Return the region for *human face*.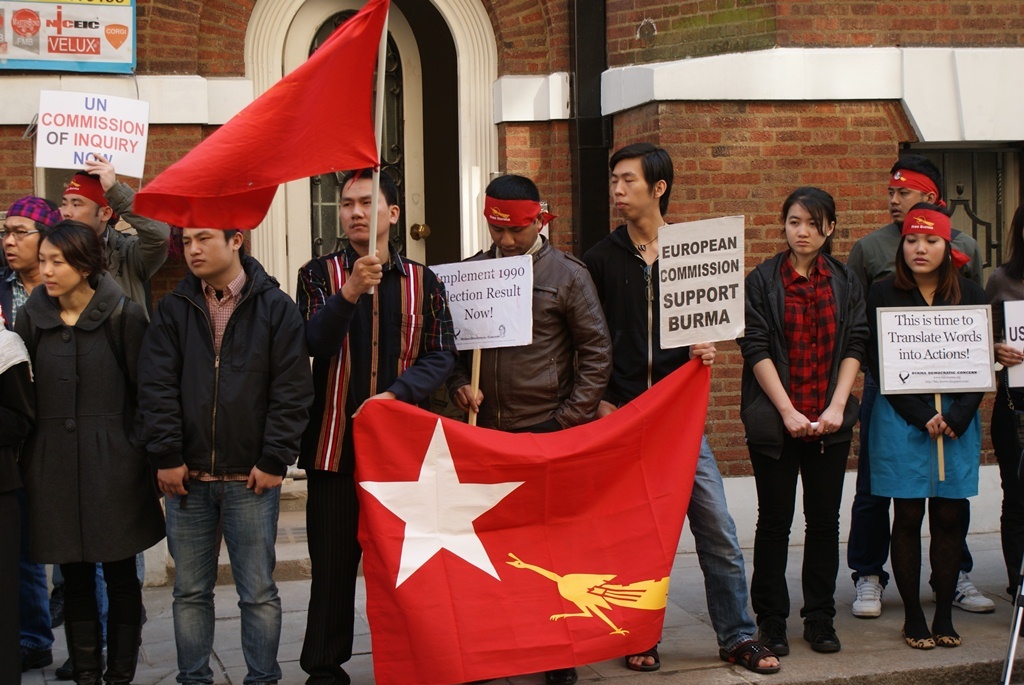
[x1=901, y1=230, x2=945, y2=270].
